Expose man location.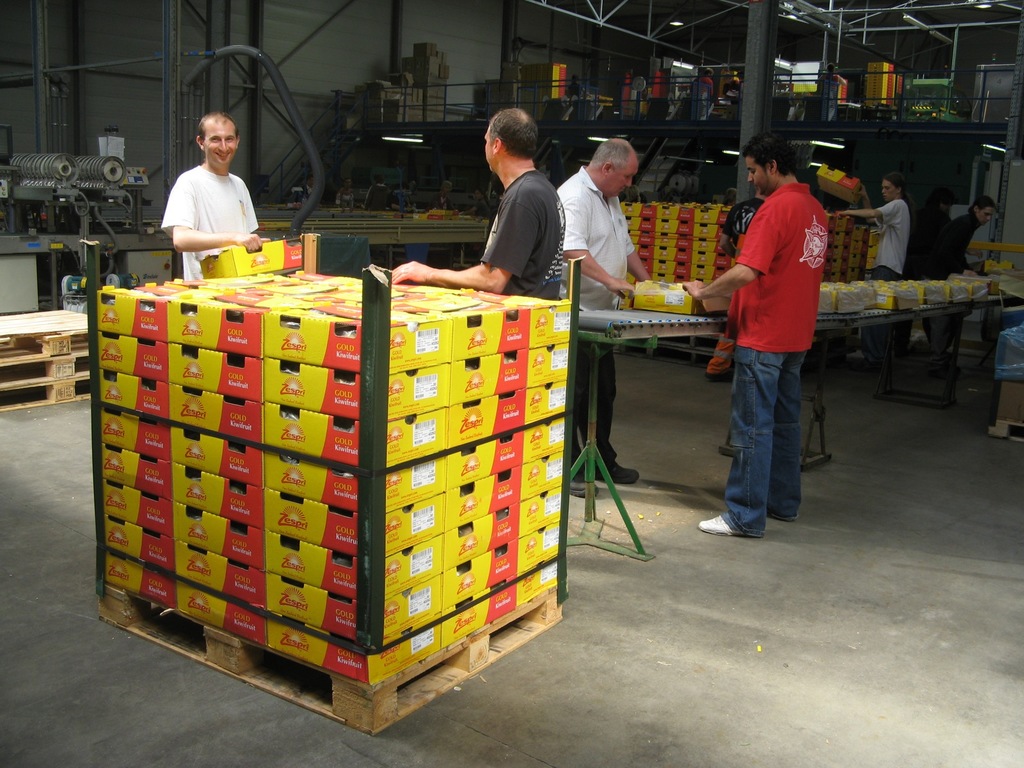
Exposed at {"left": 156, "top": 106, "right": 259, "bottom": 286}.
